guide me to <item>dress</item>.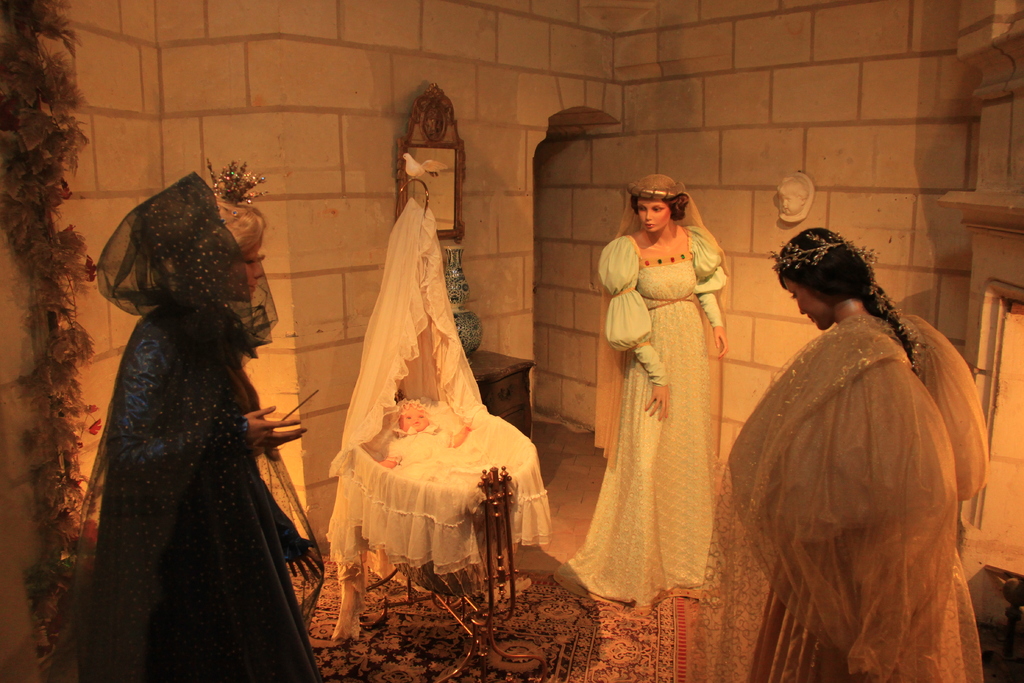
Guidance: x1=581 y1=220 x2=742 y2=606.
